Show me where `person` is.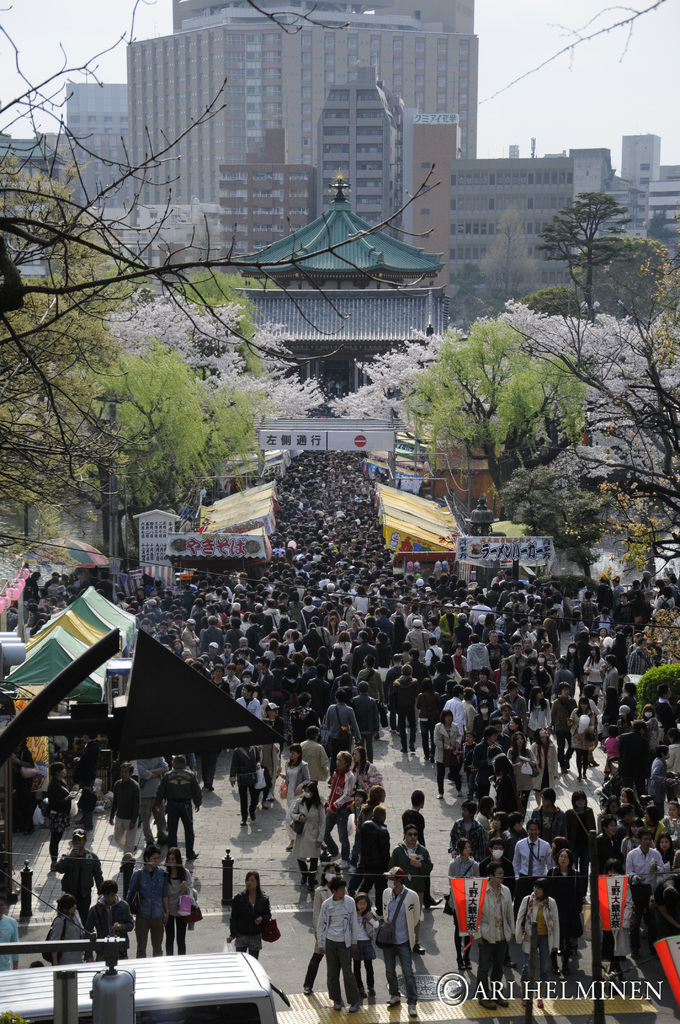
`person` is at detection(665, 570, 679, 603).
